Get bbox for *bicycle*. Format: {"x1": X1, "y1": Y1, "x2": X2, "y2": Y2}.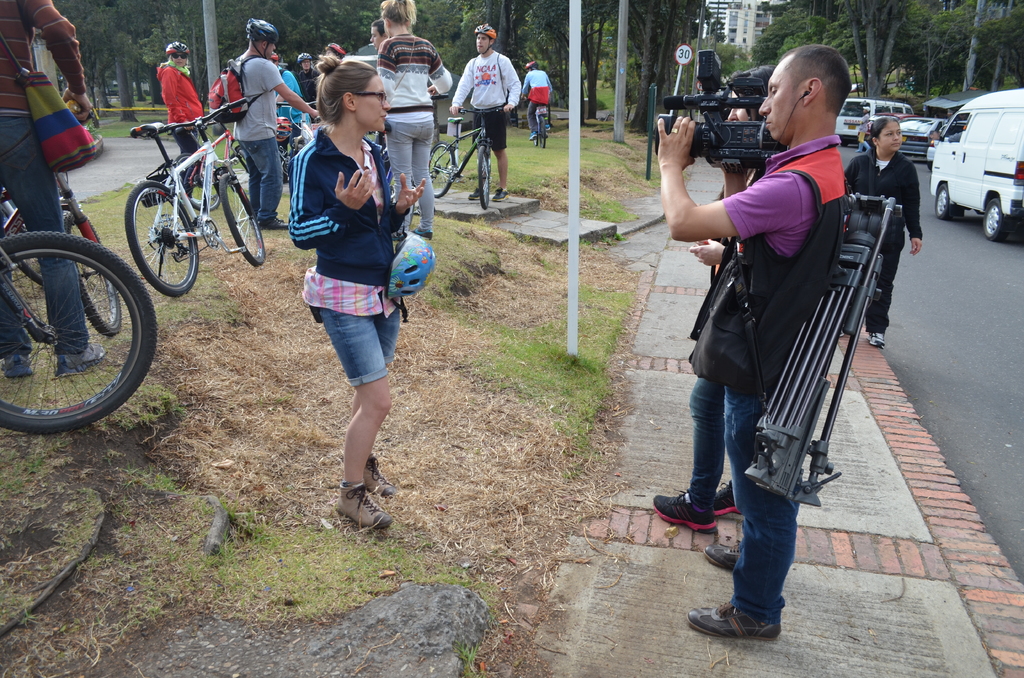
{"x1": 275, "y1": 99, "x2": 319, "y2": 177}.
